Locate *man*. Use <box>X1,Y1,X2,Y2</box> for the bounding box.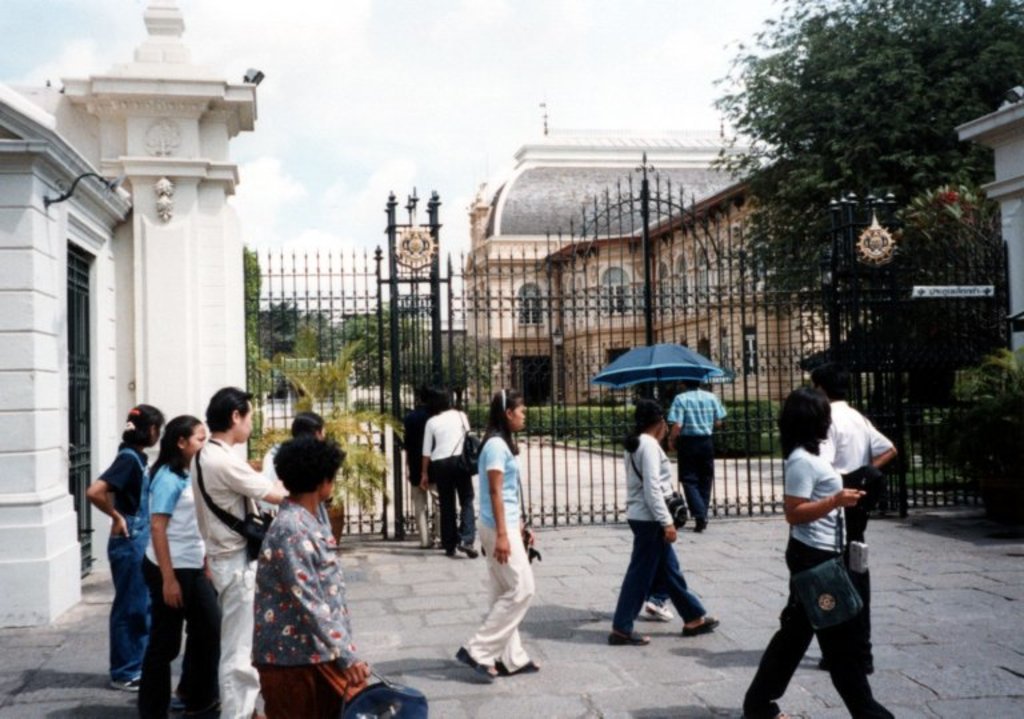
<box>667,379,727,531</box>.
